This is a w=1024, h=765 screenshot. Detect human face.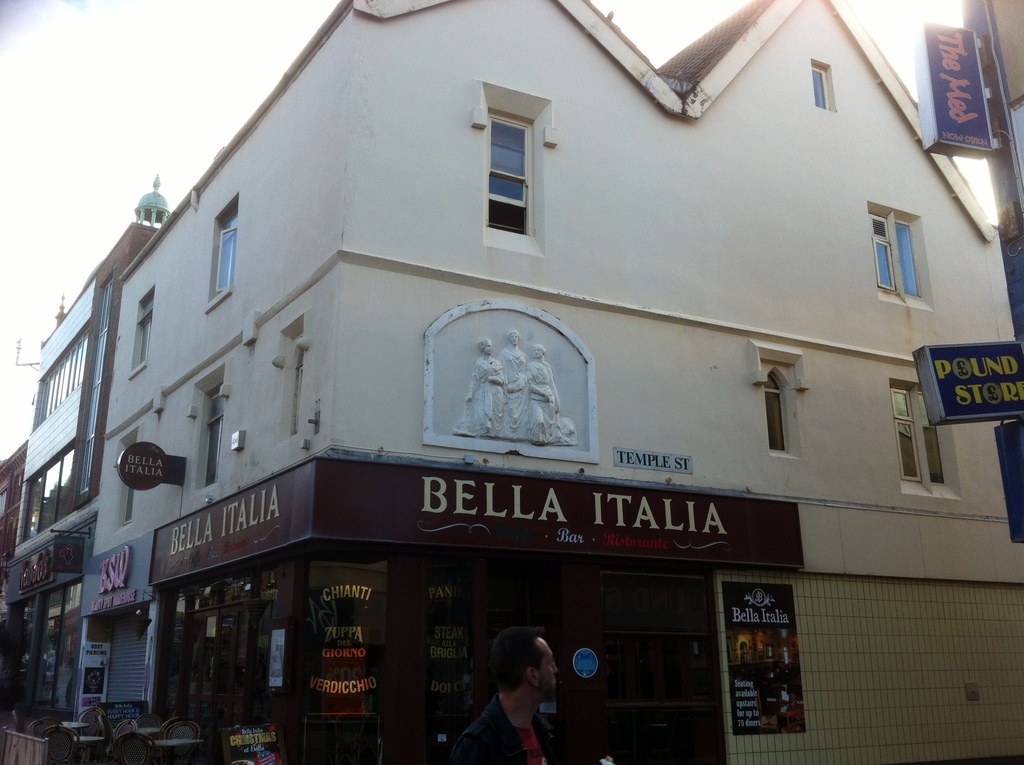
BBox(539, 638, 556, 704).
